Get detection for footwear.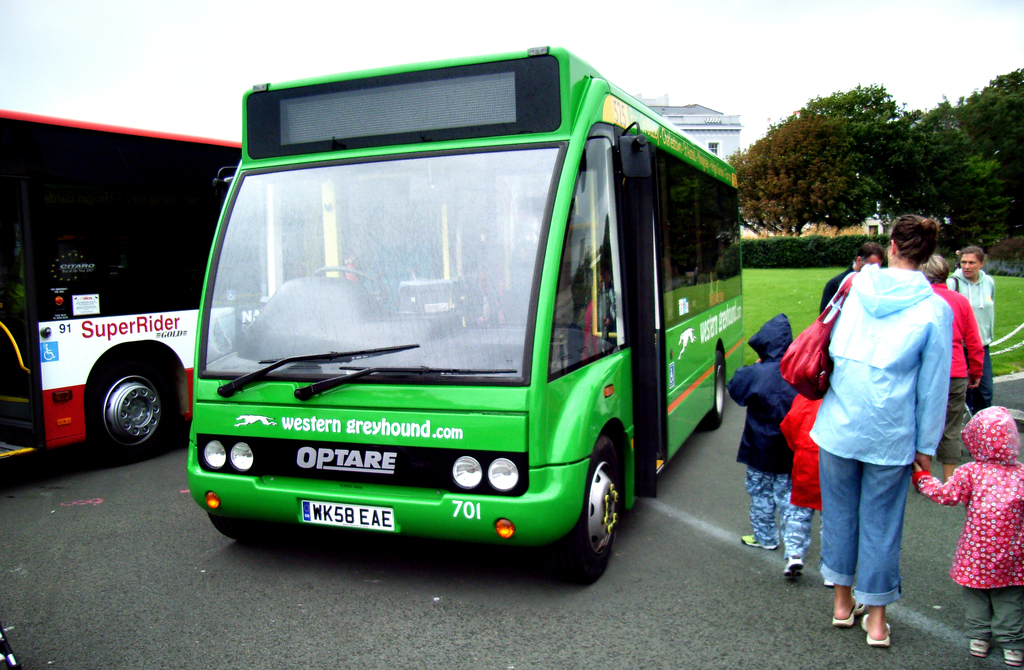
Detection: detection(967, 634, 986, 656).
